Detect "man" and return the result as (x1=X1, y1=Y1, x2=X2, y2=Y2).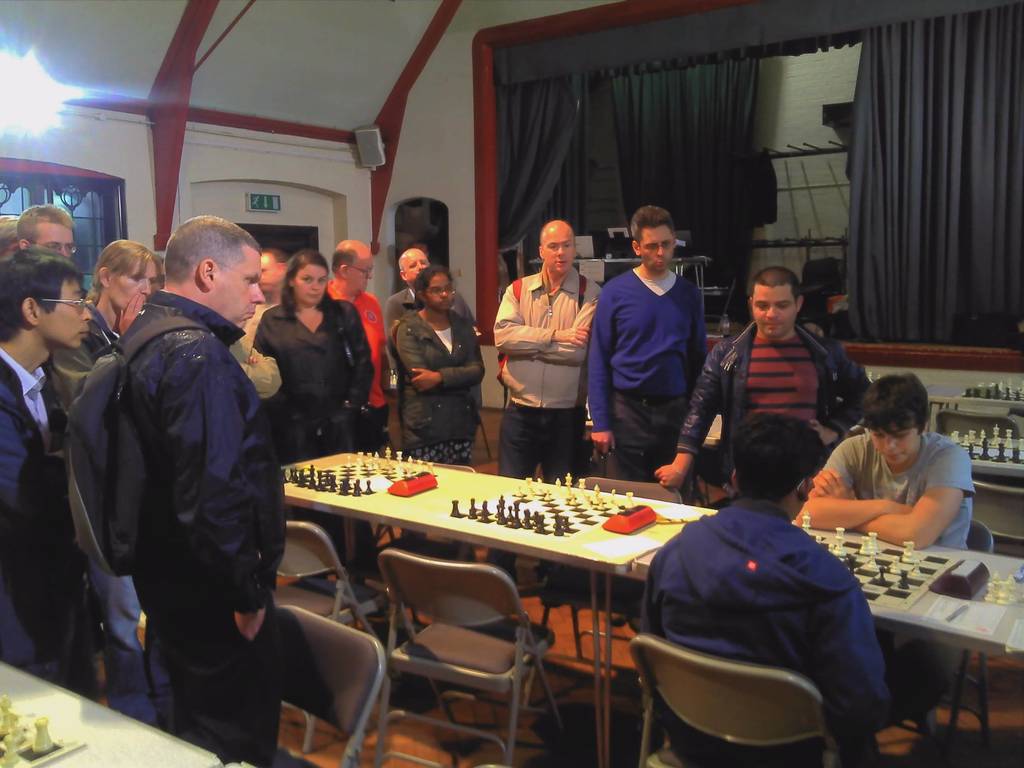
(x1=16, y1=205, x2=77, y2=474).
